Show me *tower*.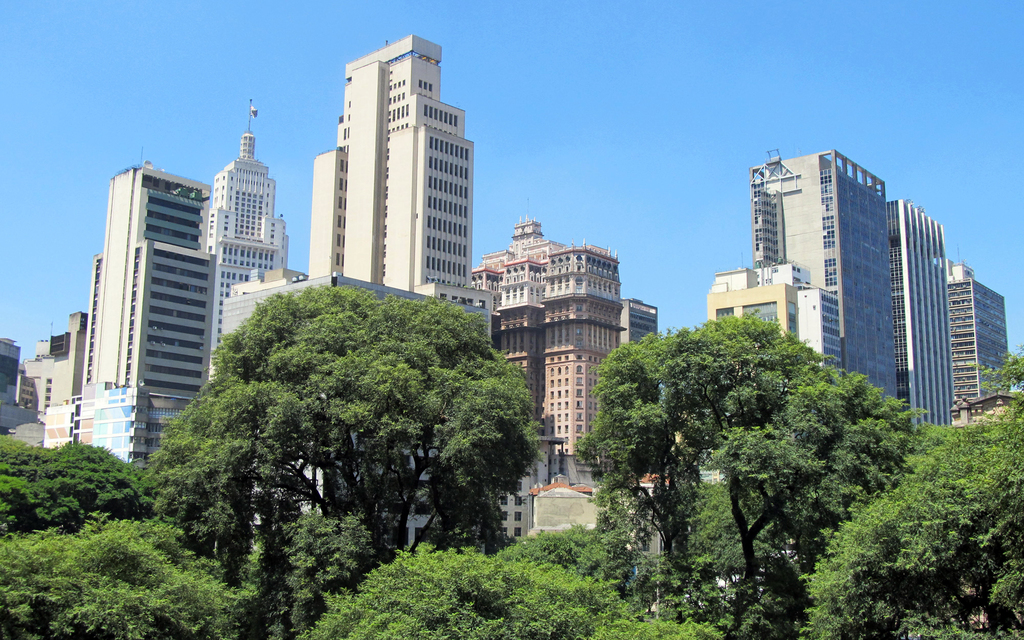
*tower* is here: pyautogui.locateOnScreen(68, 164, 219, 472).
